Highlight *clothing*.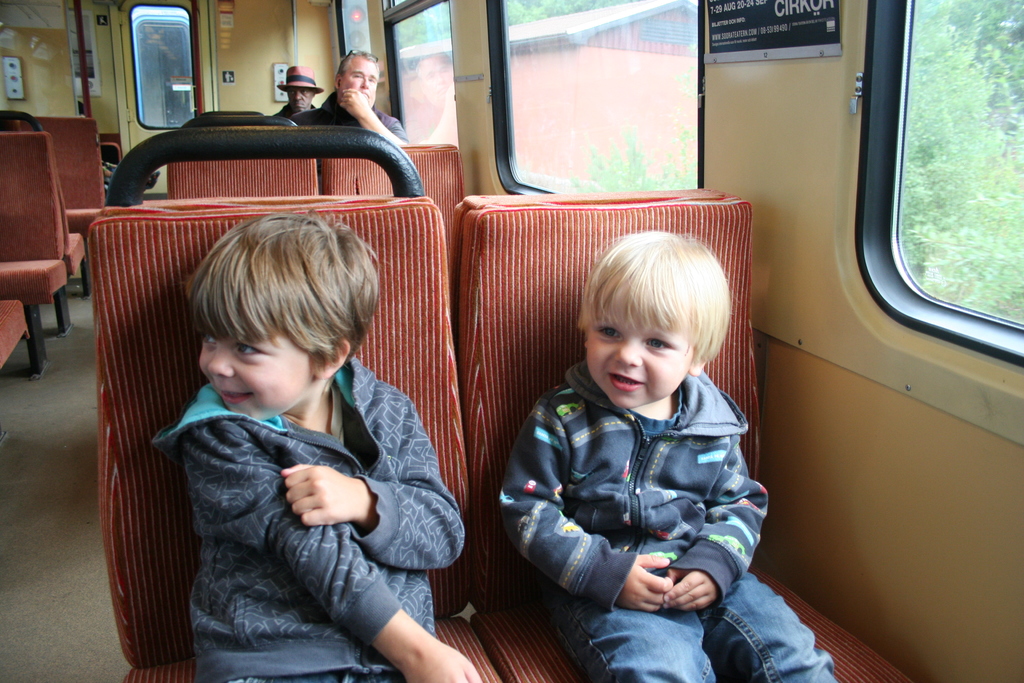
Highlighted region: 132/308/482/682.
